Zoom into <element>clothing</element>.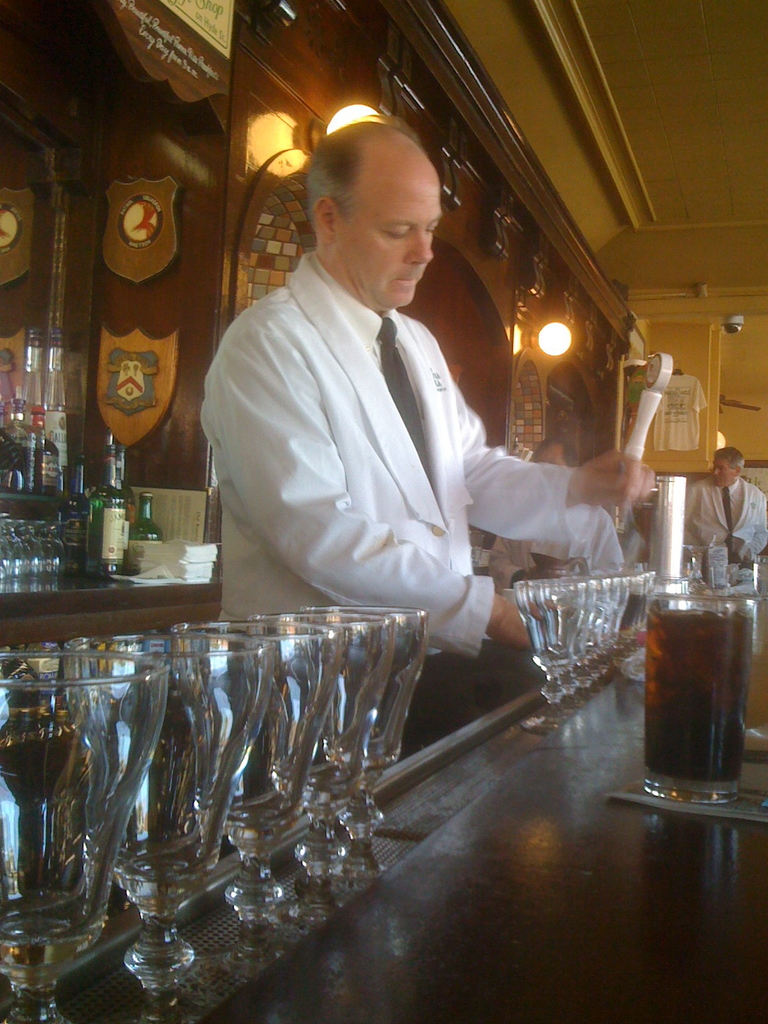
Zoom target: pyautogui.locateOnScreen(680, 477, 767, 570).
